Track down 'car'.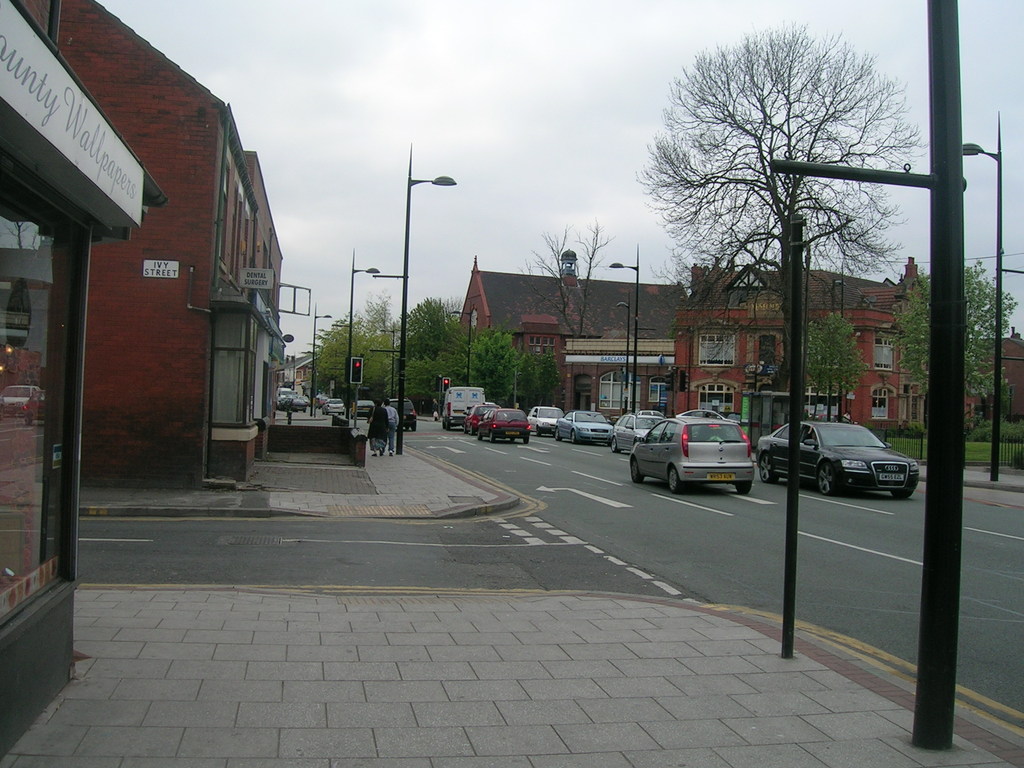
Tracked to locate(817, 412, 856, 422).
